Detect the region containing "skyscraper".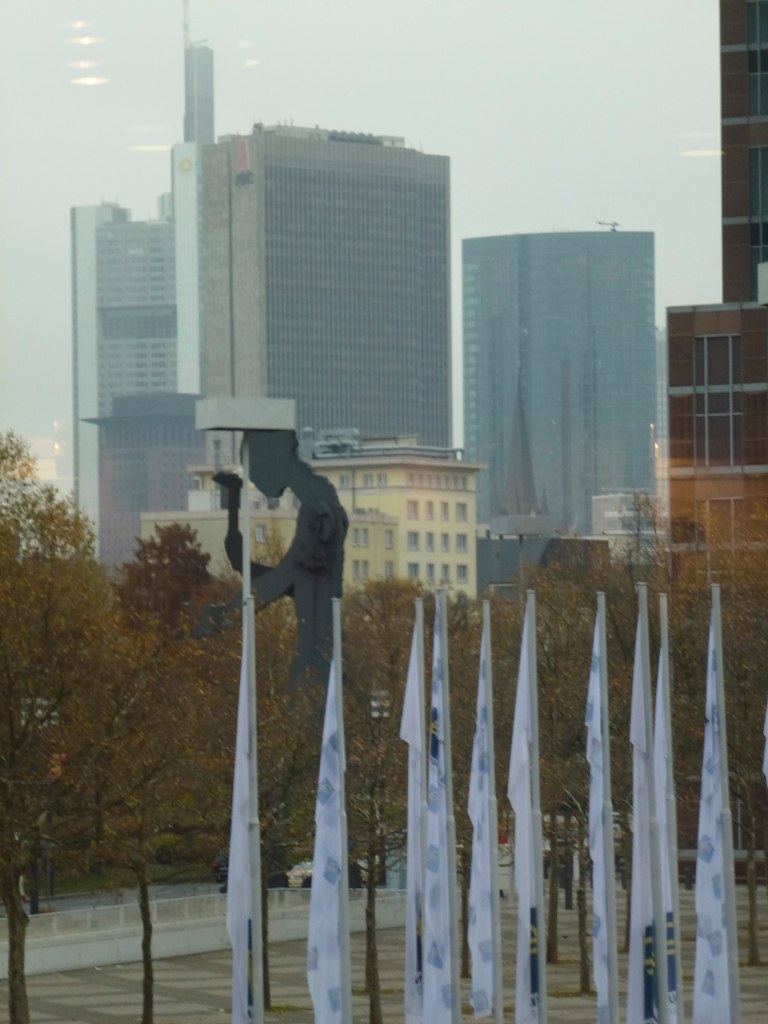
detection(184, 0, 217, 154).
